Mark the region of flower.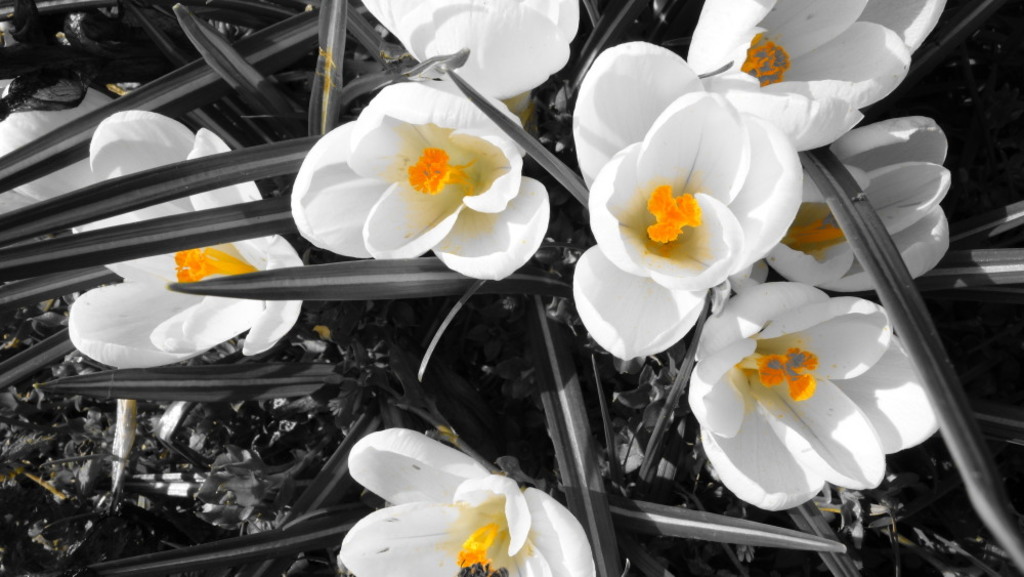
Region: rect(572, 35, 804, 361).
